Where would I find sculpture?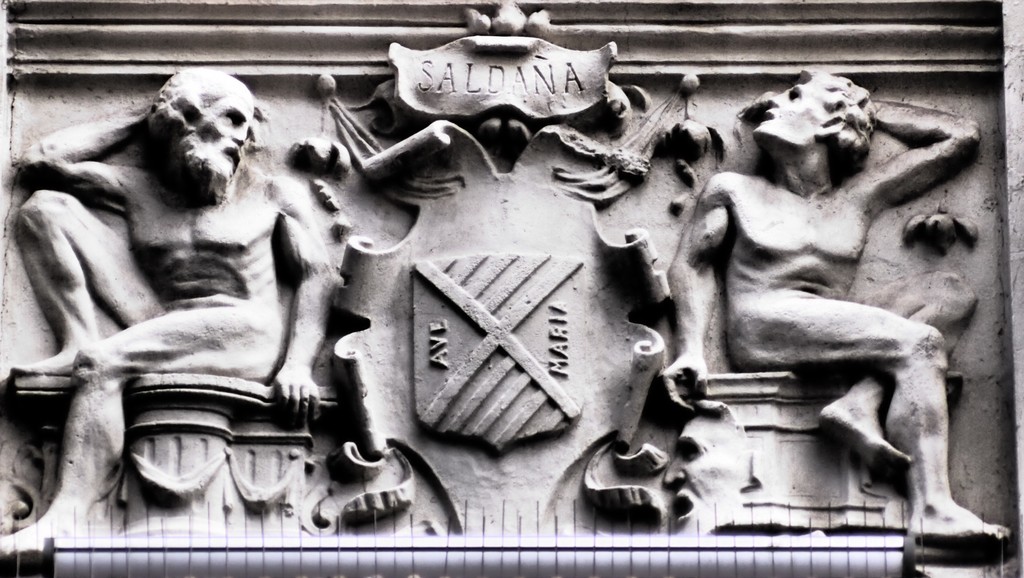
At (left=113, top=12, right=1023, bottom=551).
